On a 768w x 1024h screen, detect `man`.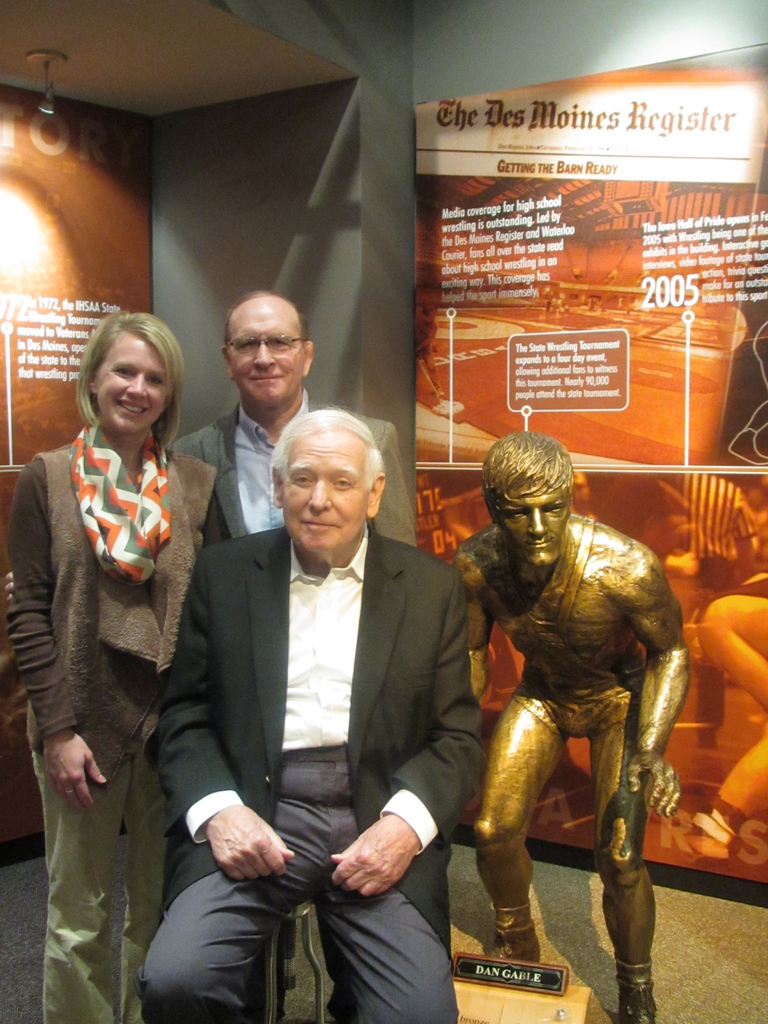
detection(137, 398, 493, 1023).
